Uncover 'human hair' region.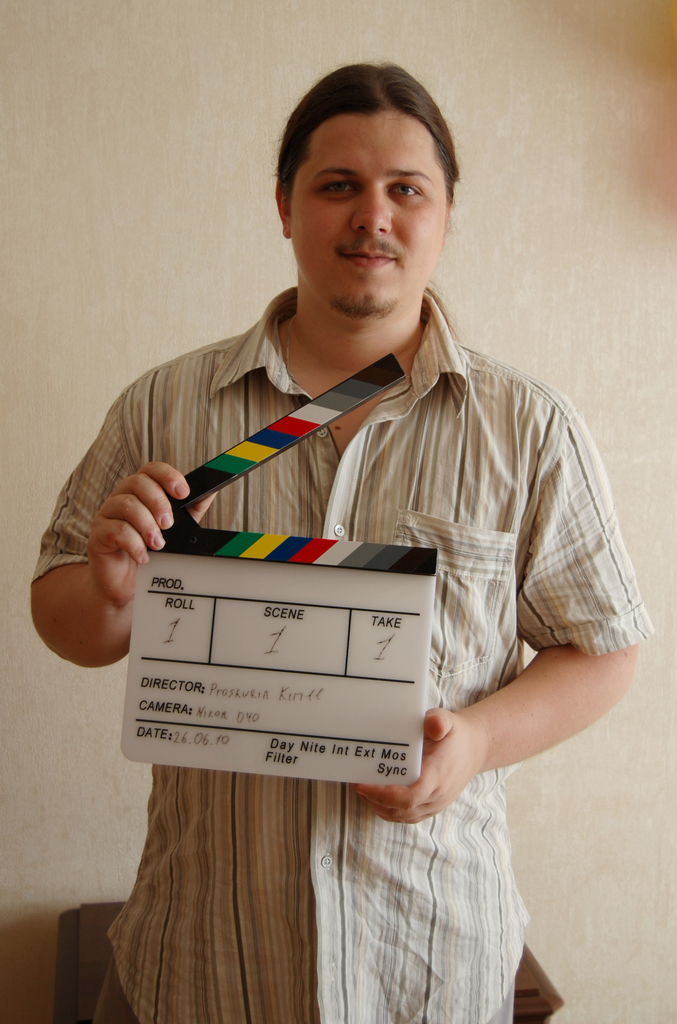
Uncovered: [left=275, top=65, right=461, bottom=197].
